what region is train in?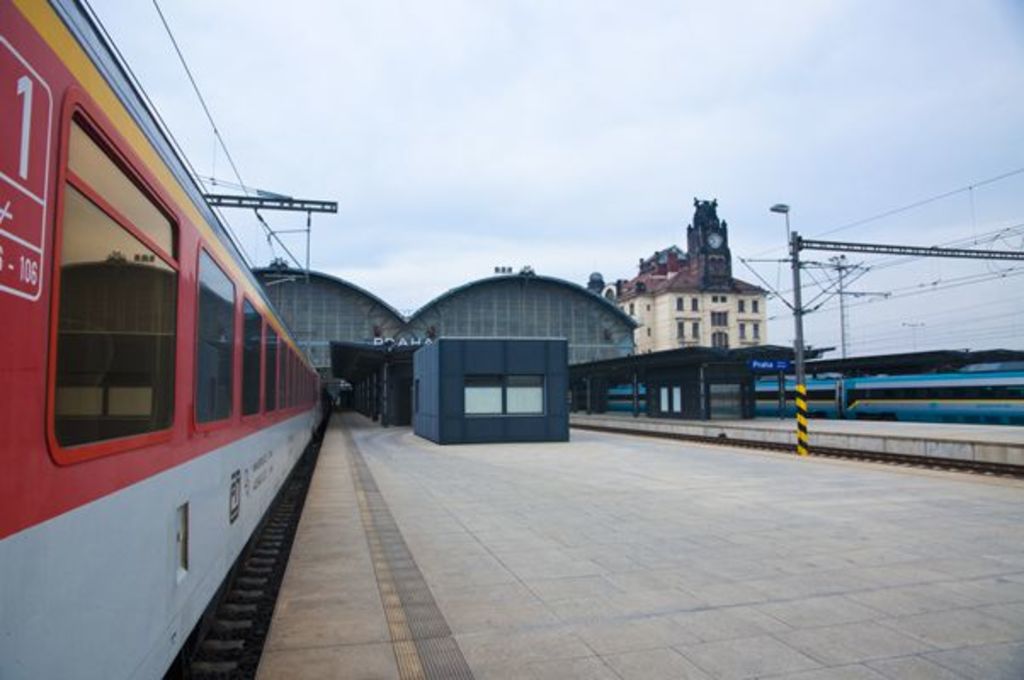
locate(0, 0, 328, 678).
